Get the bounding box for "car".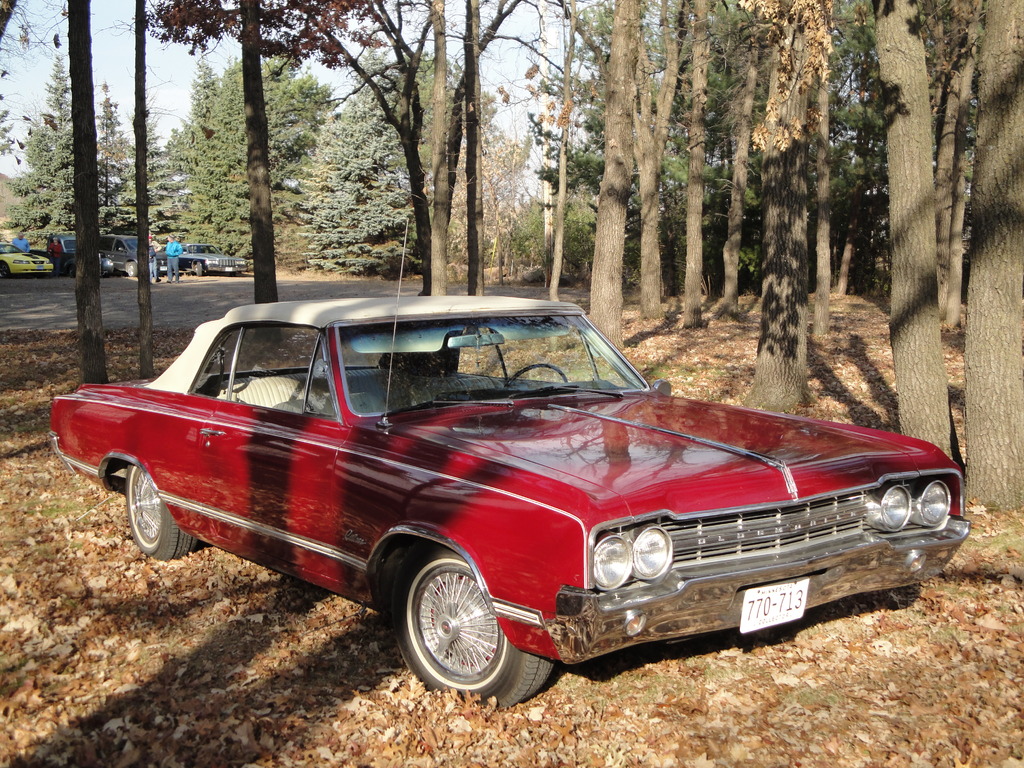
164/237/248/273.
